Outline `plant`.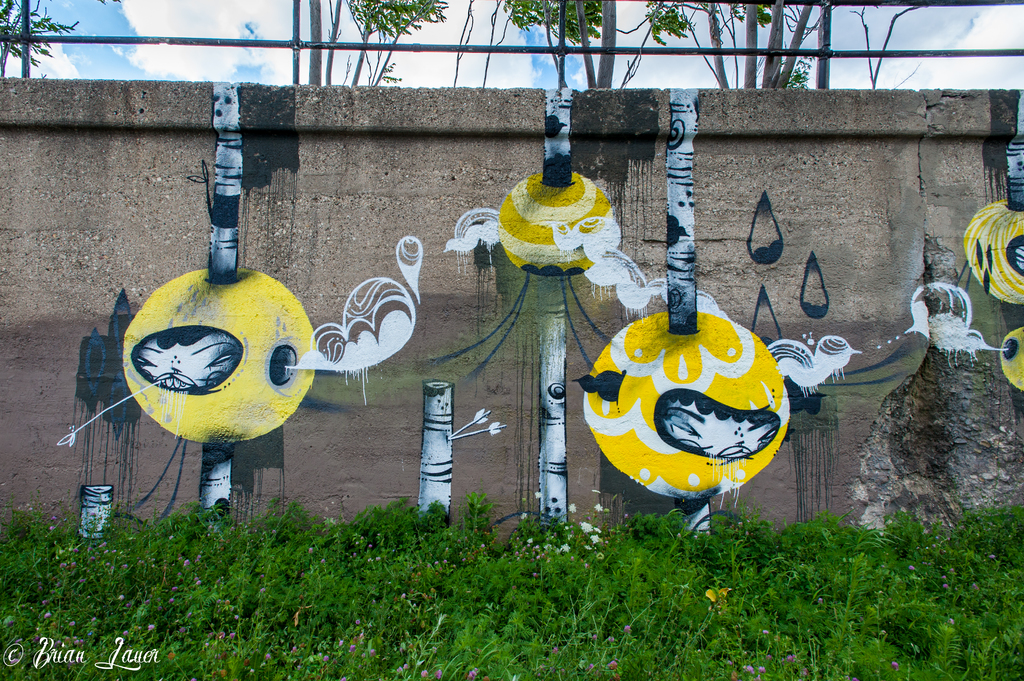
Outline: <region>0, 0, 83, 81</region>.
